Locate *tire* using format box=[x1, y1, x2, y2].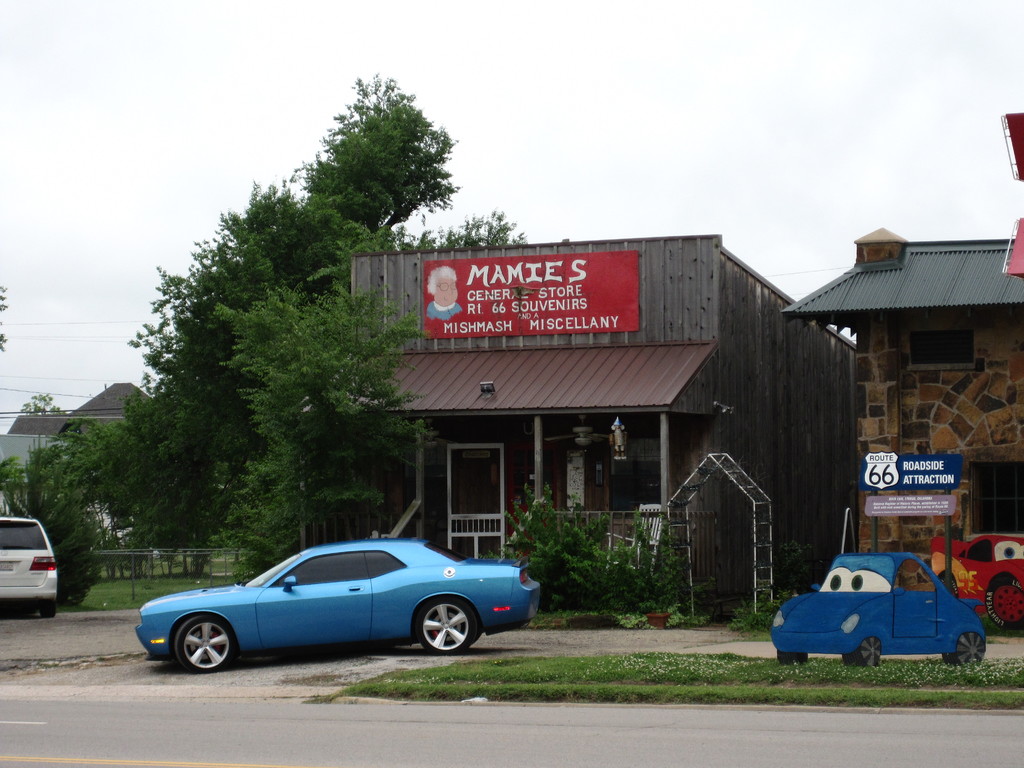
box=[418, 596, 474, 659].
